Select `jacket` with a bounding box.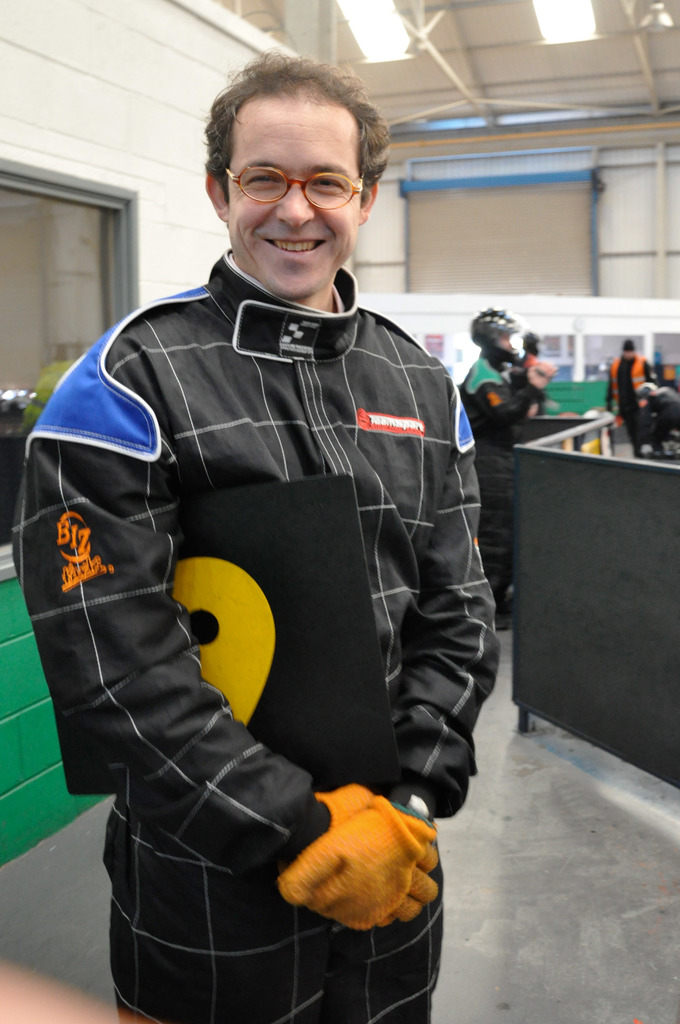
<region>12, 252, 506, 1023</region>.
